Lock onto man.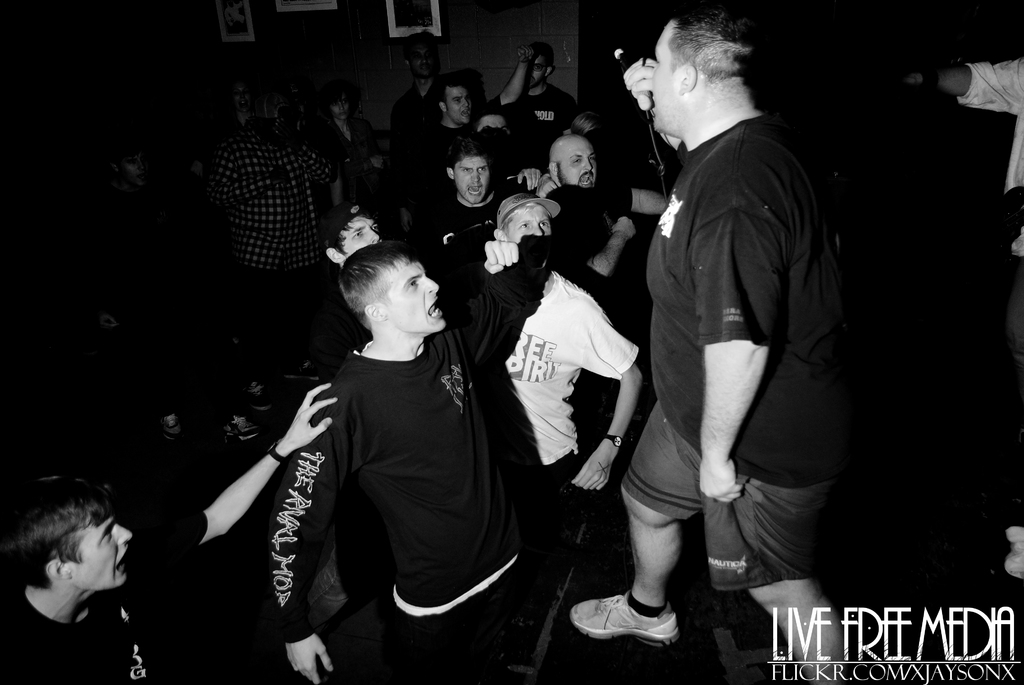
Locked: bbox=[467, 110, 514, 157].
